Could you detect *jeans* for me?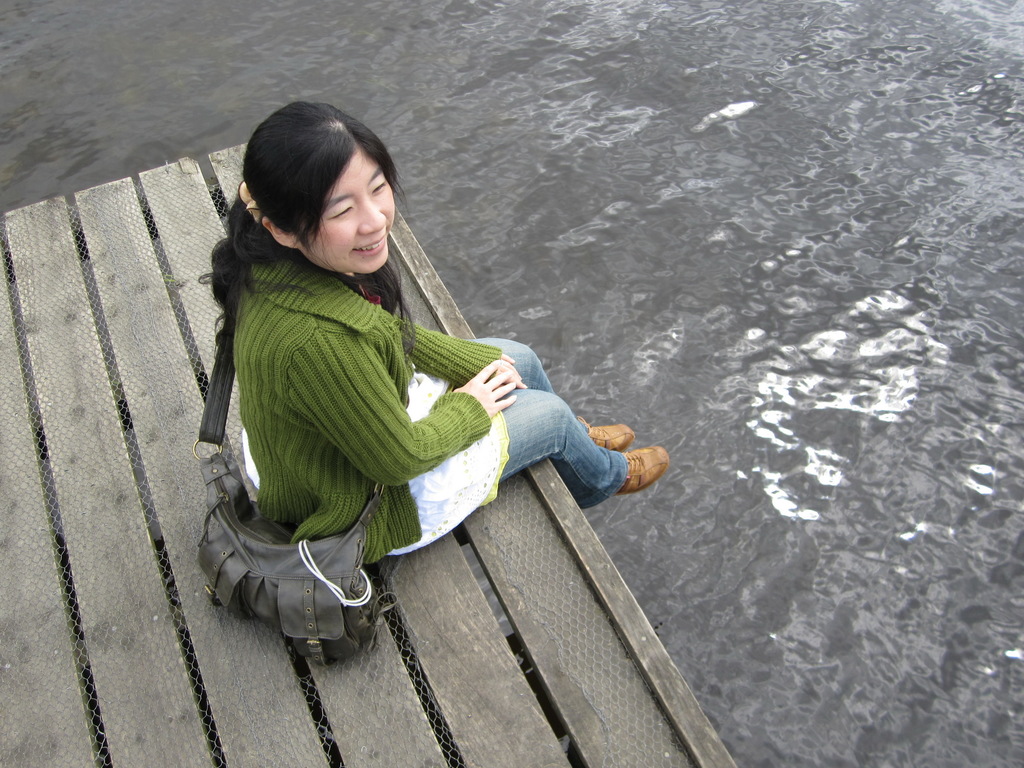
Detection result: (440,356,628,529).
